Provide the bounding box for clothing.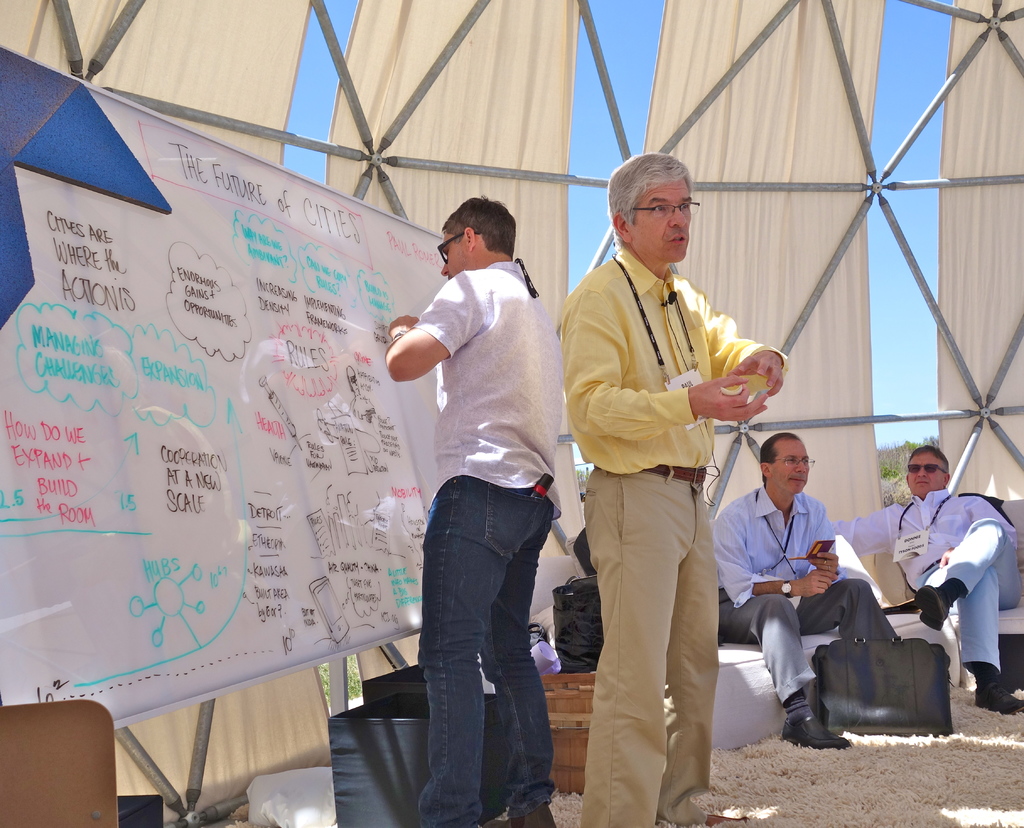
region(693, 483, 885, 723).
